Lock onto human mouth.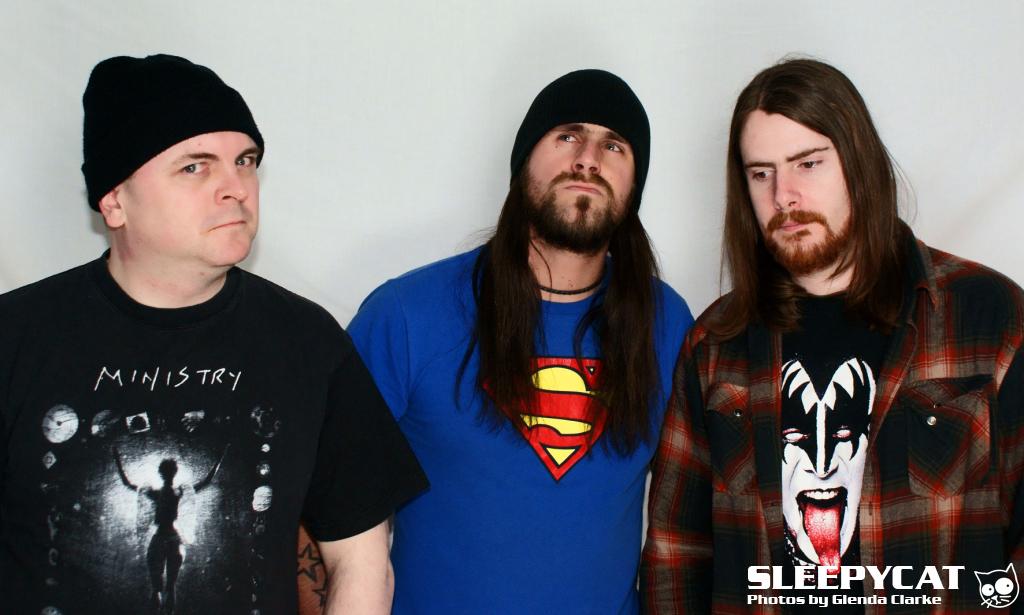
Locked: 771/221/812/239.
